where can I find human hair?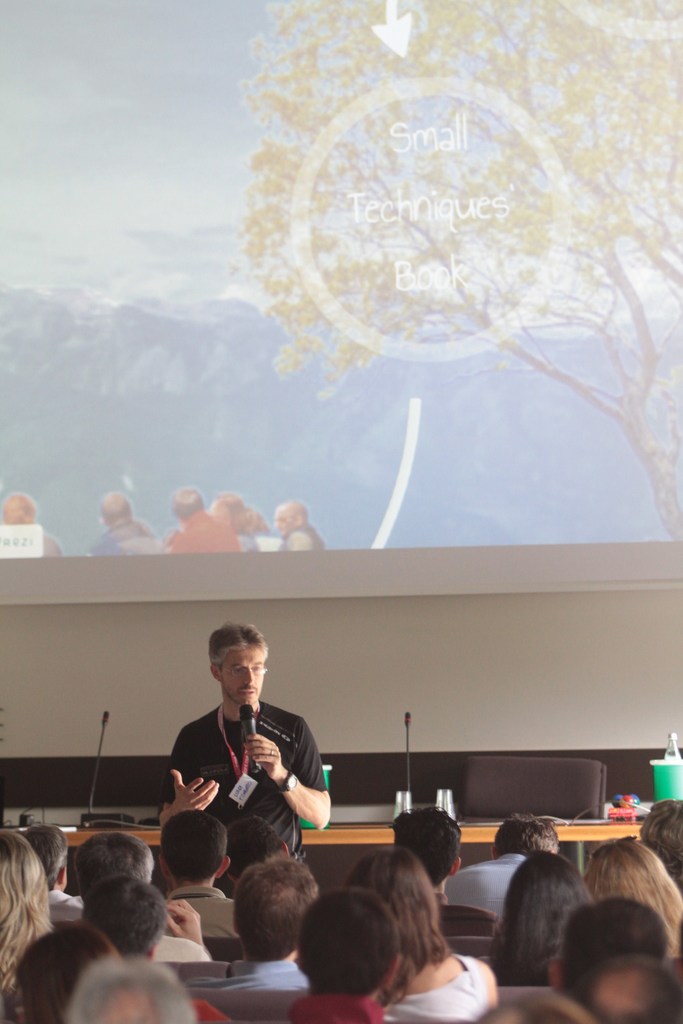
You can find it at 580, 832, 682, 960.
